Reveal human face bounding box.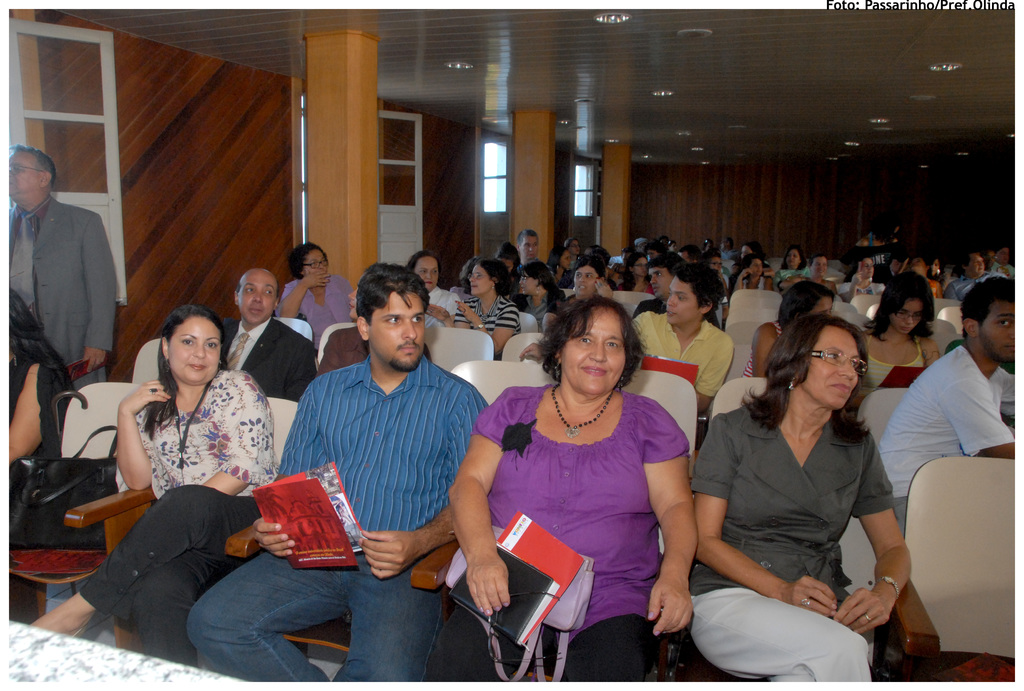
Revealed: rect(815, 260, 826, 275).
